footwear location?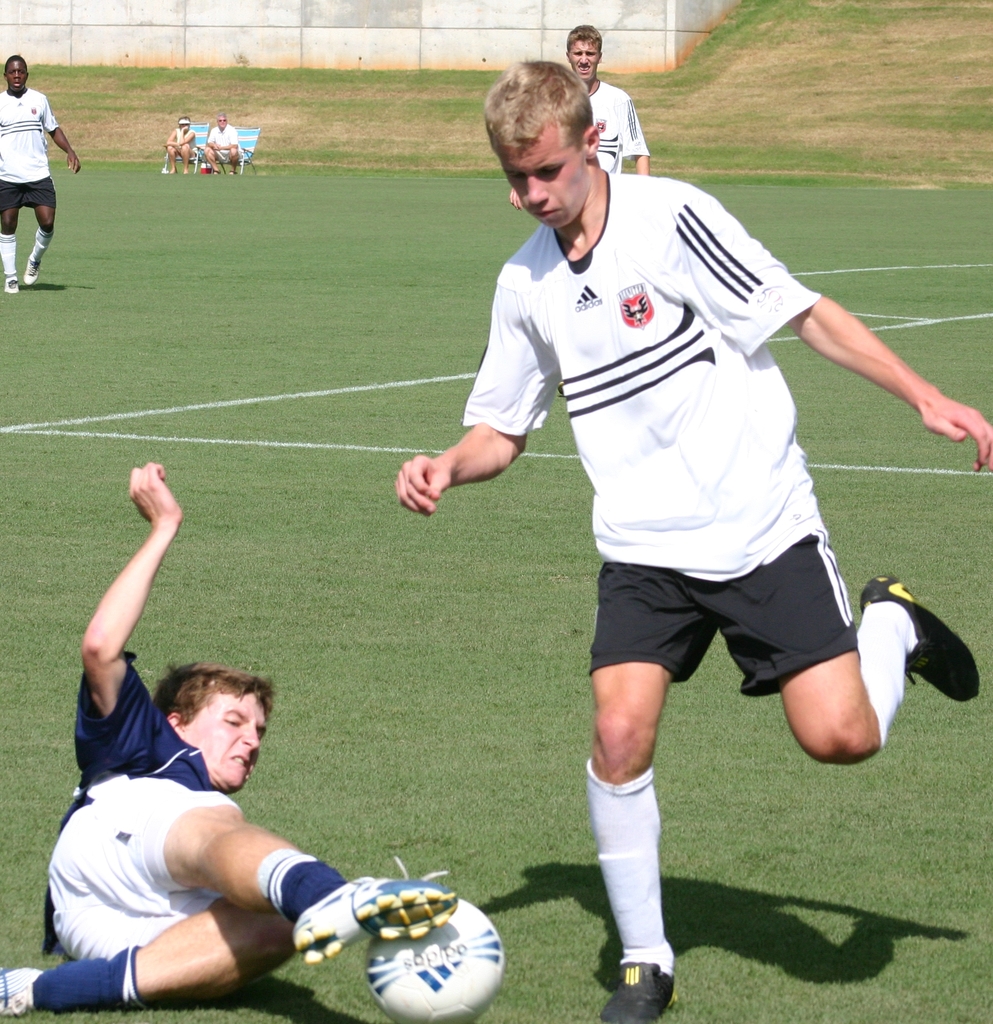
(856,570,983,705)
